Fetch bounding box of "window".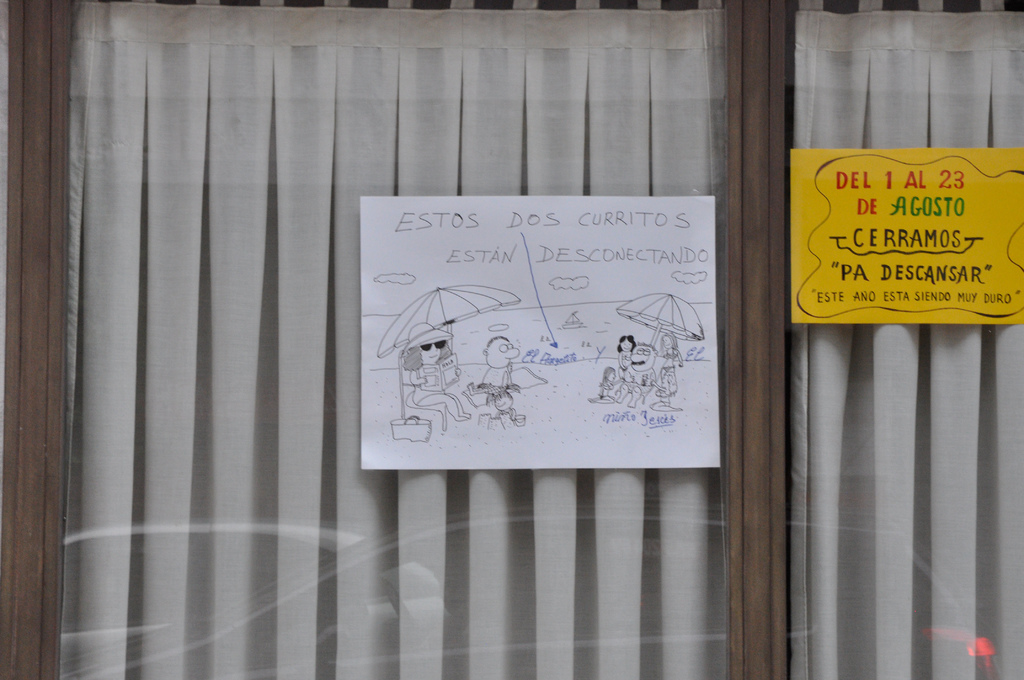
Bbox: <bbox>0, 7, 1023, 679</bbox>.
